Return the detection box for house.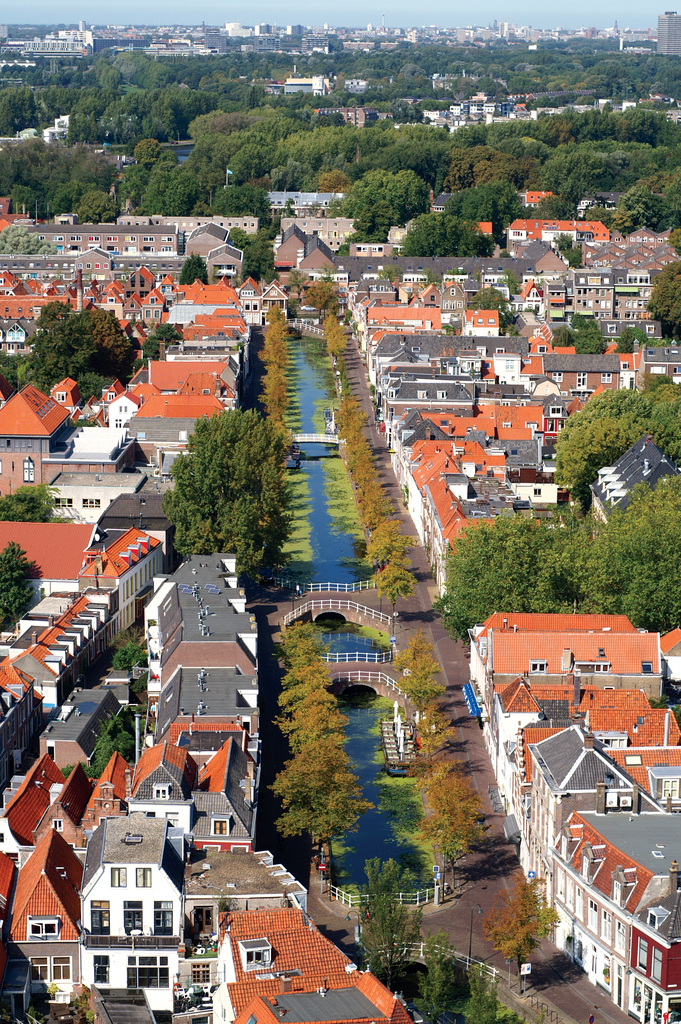
{"left": 263, "top": 68, "right": 336, "bottom": 94}.
